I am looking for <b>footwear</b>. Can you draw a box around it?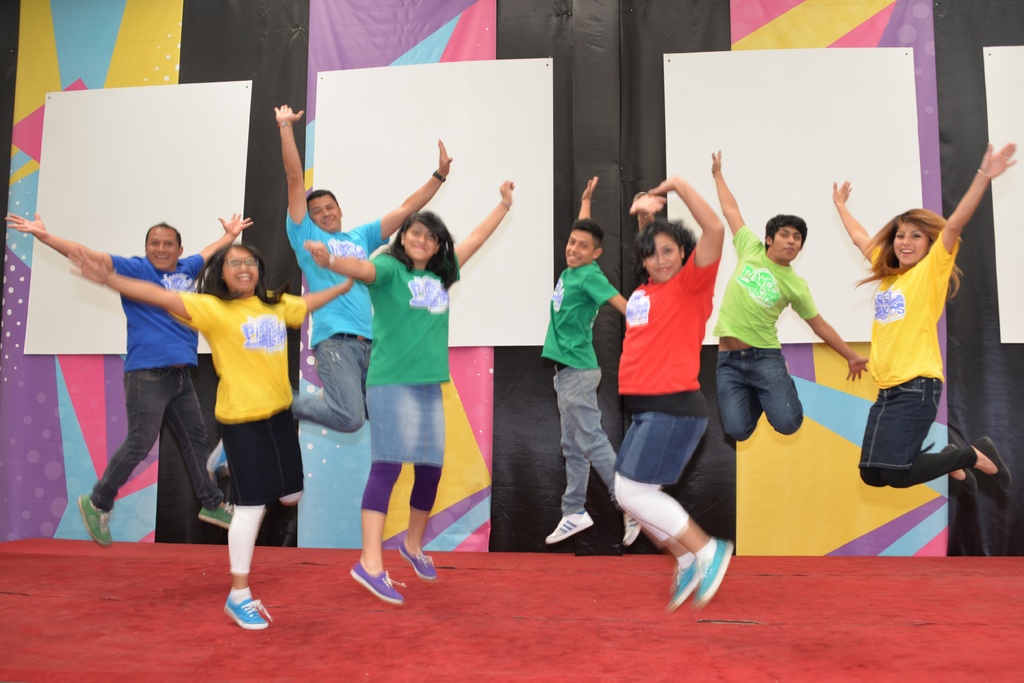
Sure, the bounding box is [left=396, top=535, right=438, bottom=581].
